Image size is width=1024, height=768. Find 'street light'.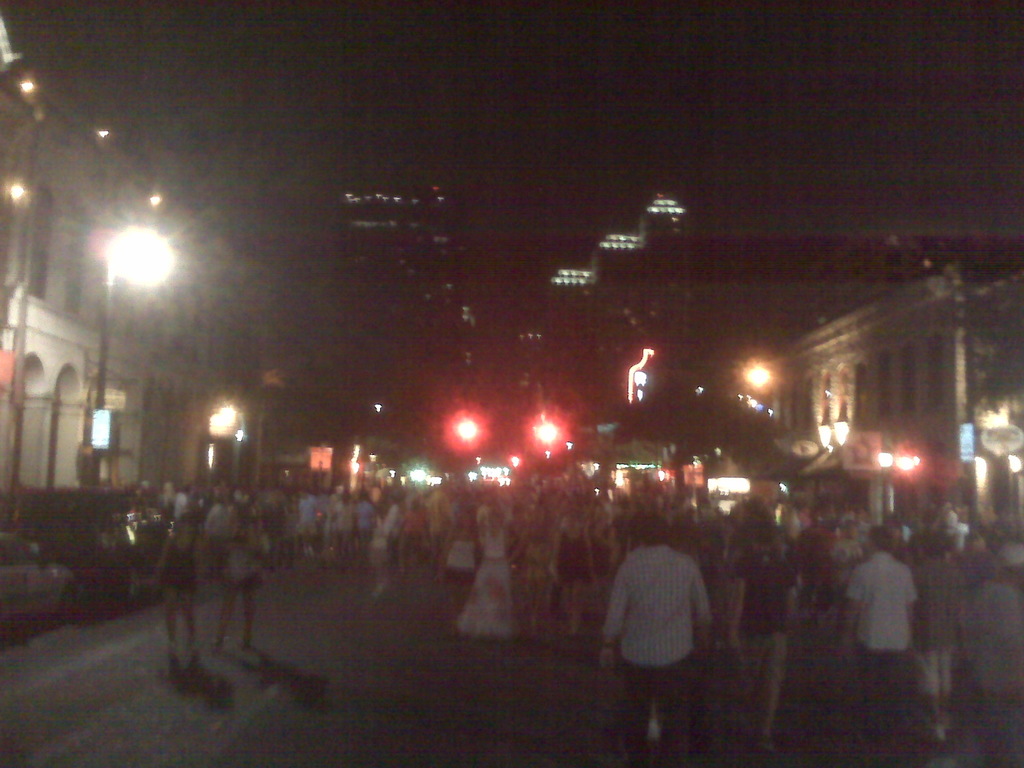
box=[88, 225, 184, 492].
